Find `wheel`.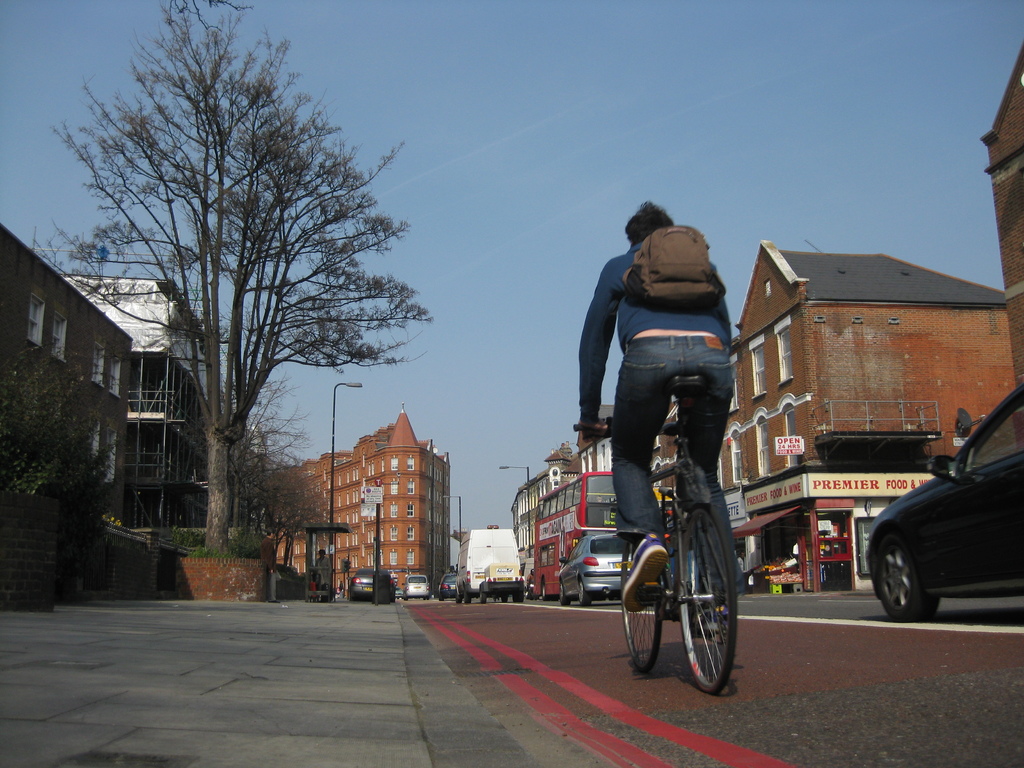
box=[579, 578, 593, 606].
